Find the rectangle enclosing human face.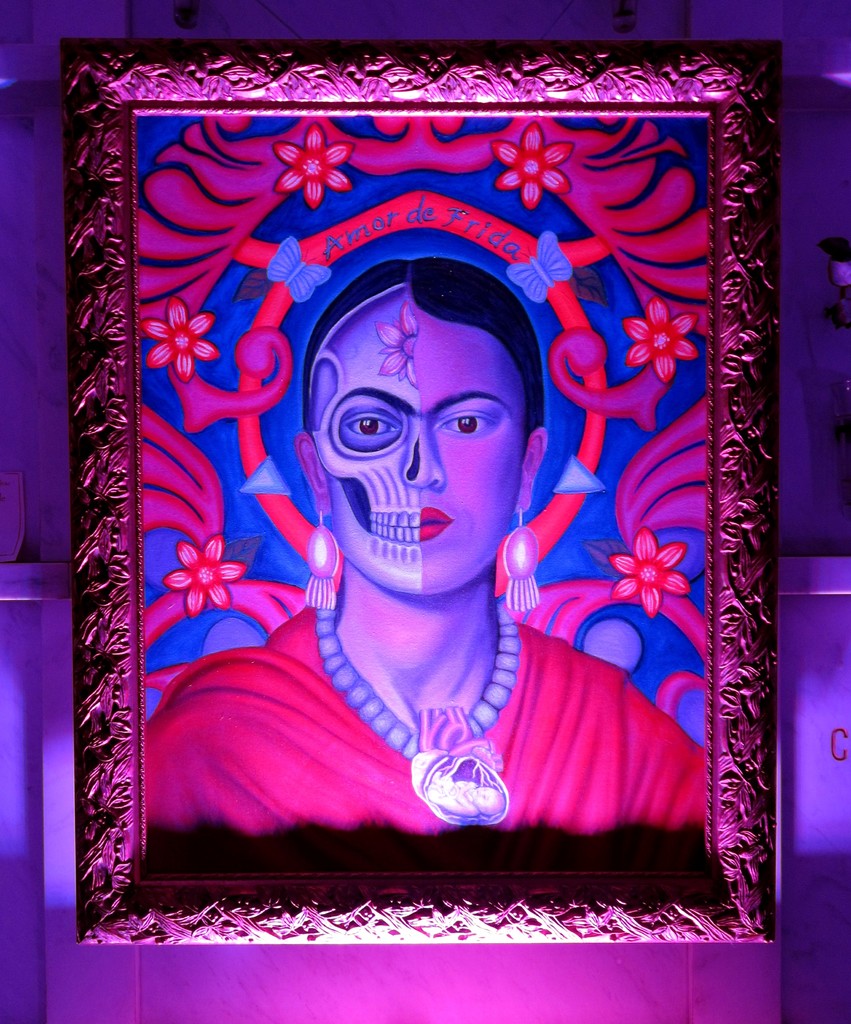
{"x1": 315, "y1": 324, "x2": 516, "y2": 595}.
